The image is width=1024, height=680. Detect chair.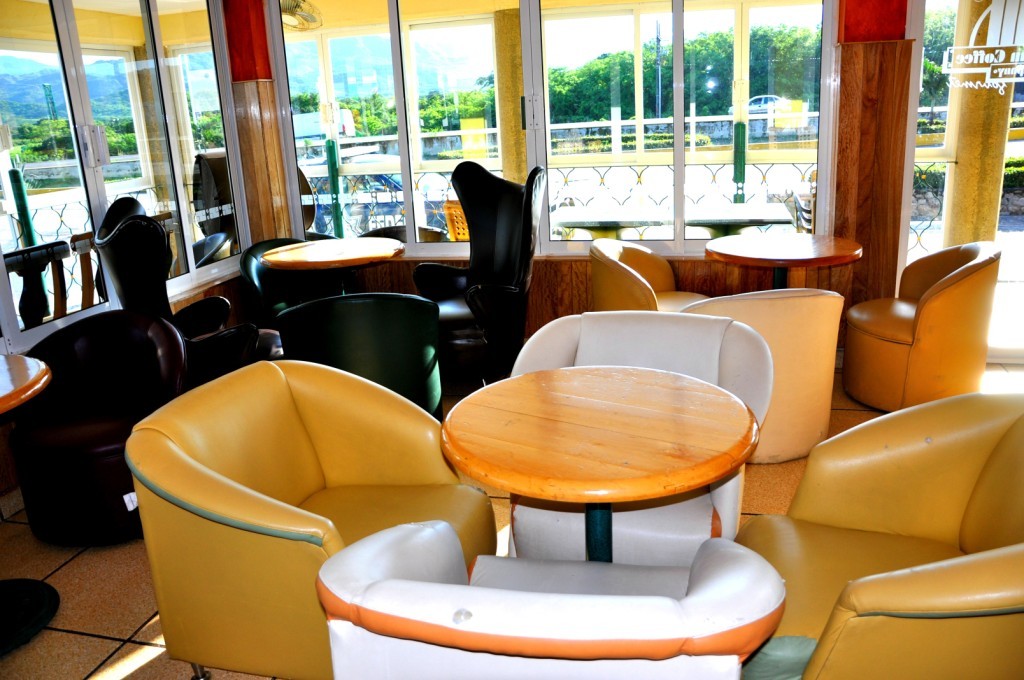
Detection: l=7, t=312, r=187, b=555.
